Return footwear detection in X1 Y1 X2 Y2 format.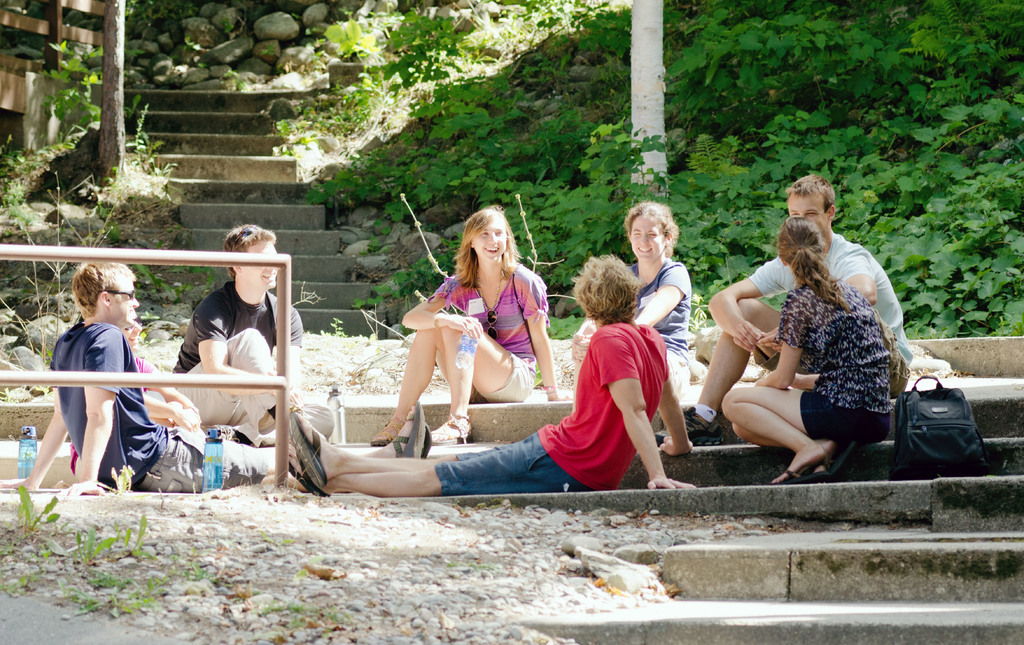
435 409 471 441.
